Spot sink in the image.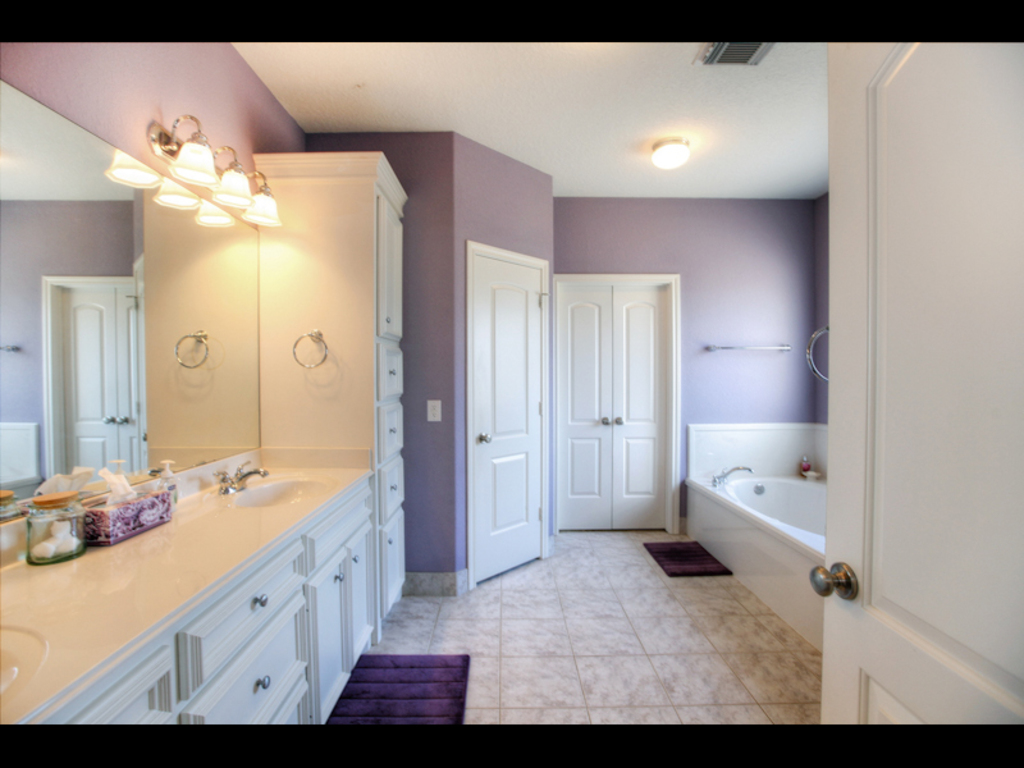
sink found at [151,457,285,536].
